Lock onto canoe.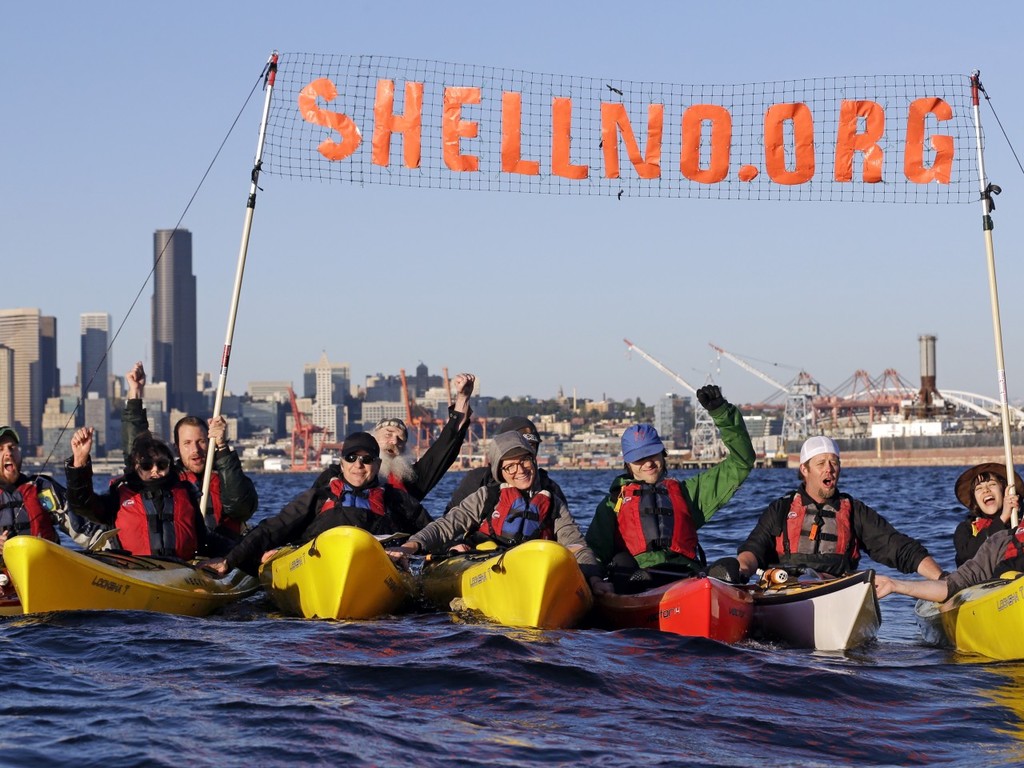
Locked: bbox=[17, 494, 244, 629].
